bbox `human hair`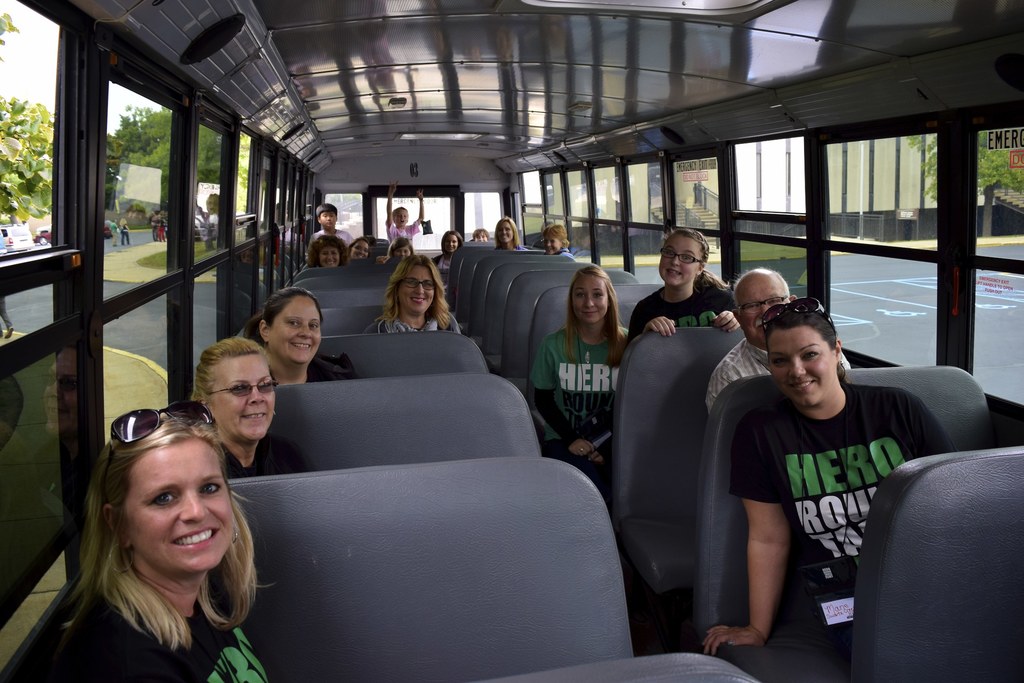
263,287,323,326
